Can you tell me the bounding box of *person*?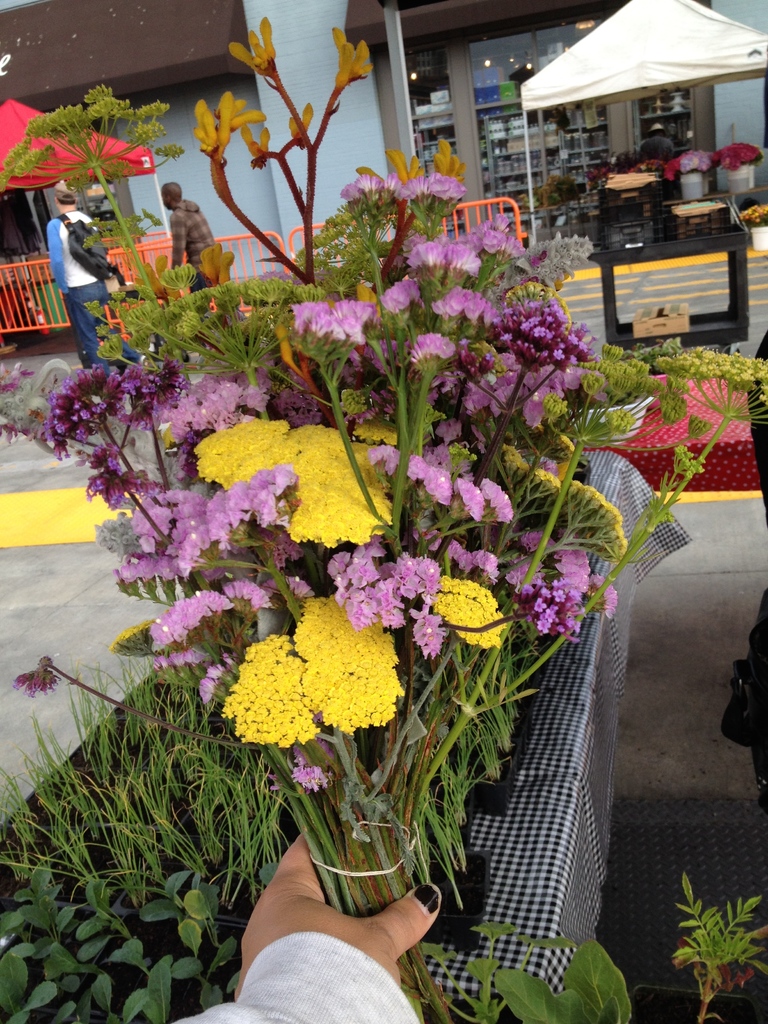
left=163, top=177, right=219, bottom=316.
